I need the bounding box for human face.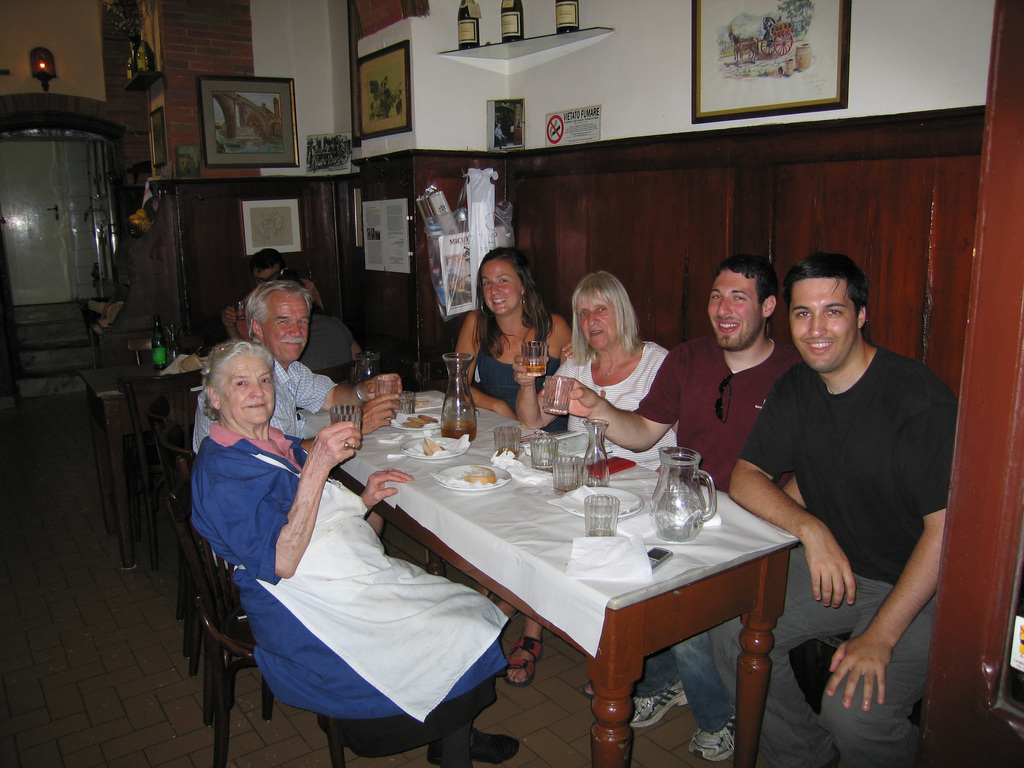
Here it is: [481, 259, 522, 317].
